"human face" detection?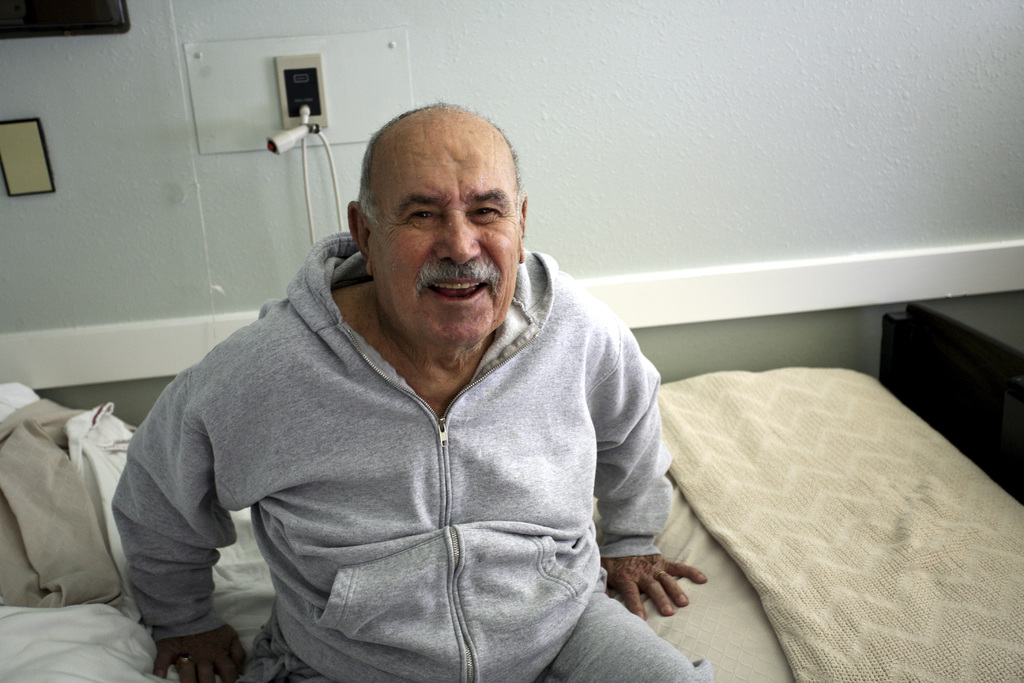
(x1=368, y1=144, x2=521, y2=347)
